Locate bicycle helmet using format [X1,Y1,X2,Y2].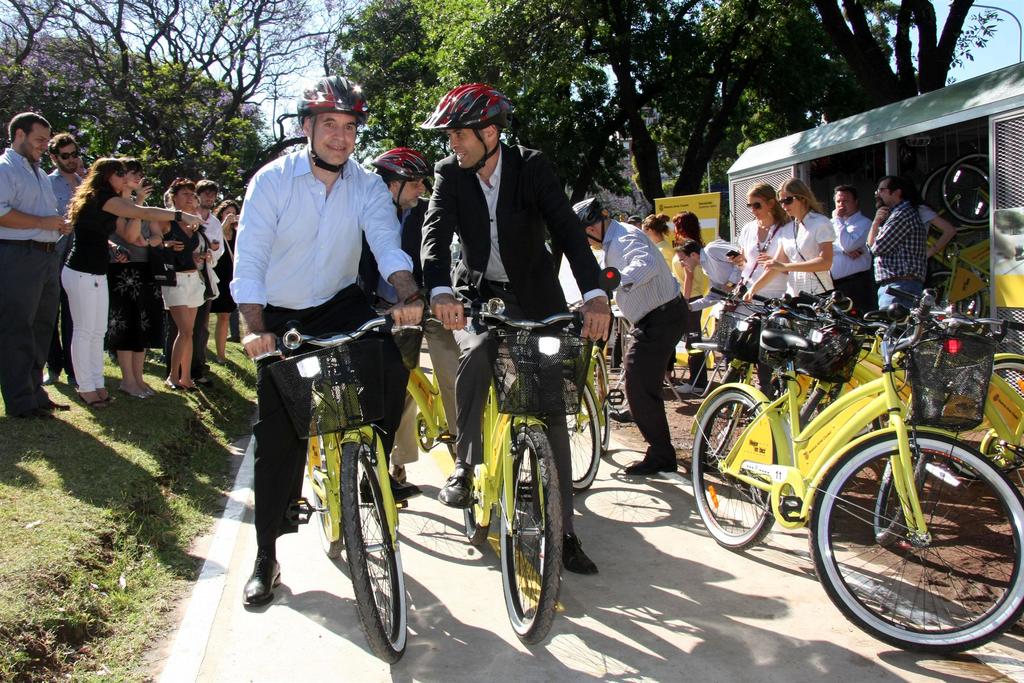
[295,75,362,122].
